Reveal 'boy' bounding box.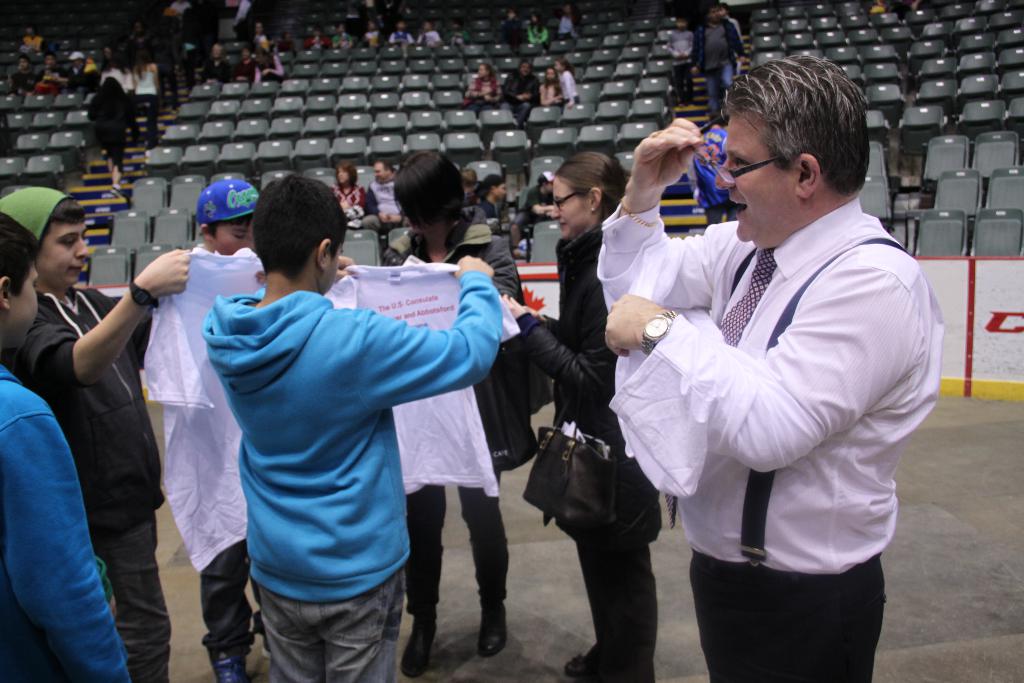
Revealed: 388, 17, 412, 55.
